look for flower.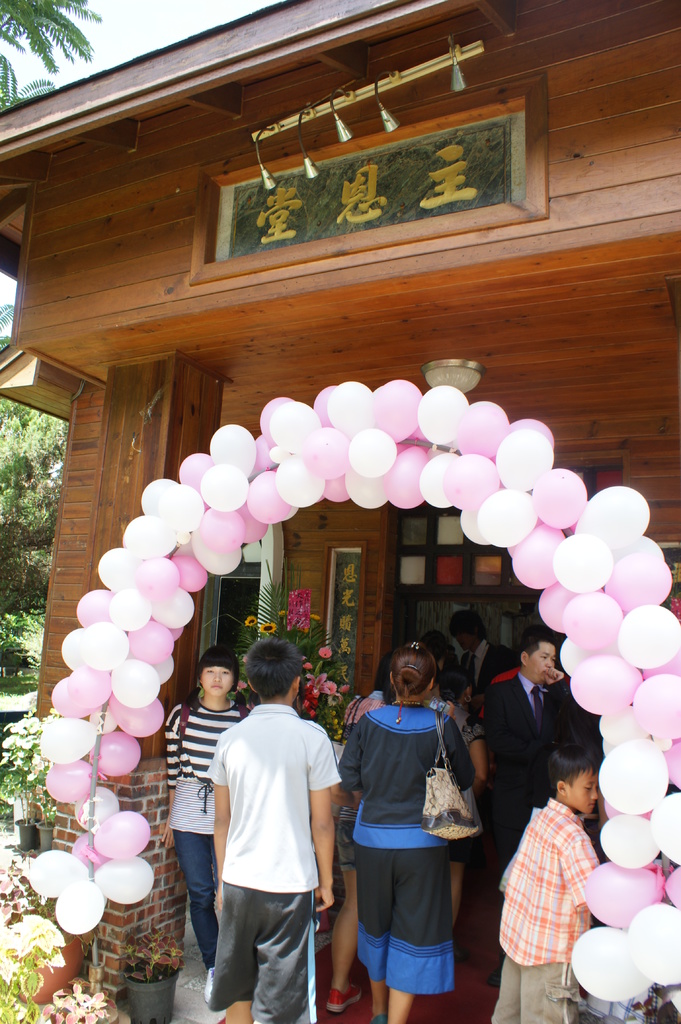
Found: {"left": 244, "top": 612, "right": 257, "bottom": 627}.
